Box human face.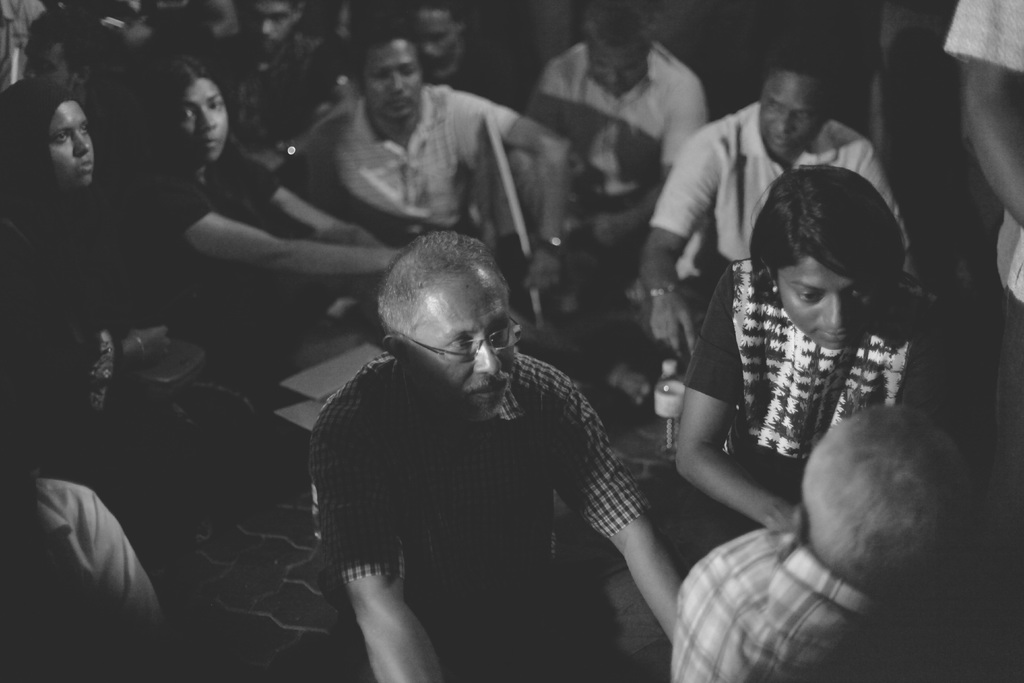
[left=365, top=41, right=420, bottom=120].
